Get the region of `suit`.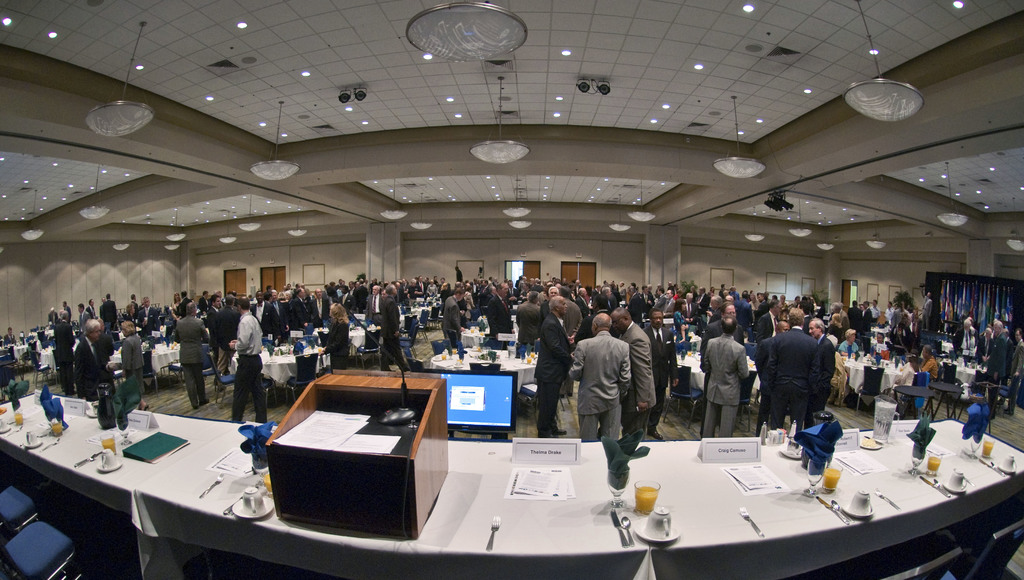
bbox=(58, 319, 77, 394).
